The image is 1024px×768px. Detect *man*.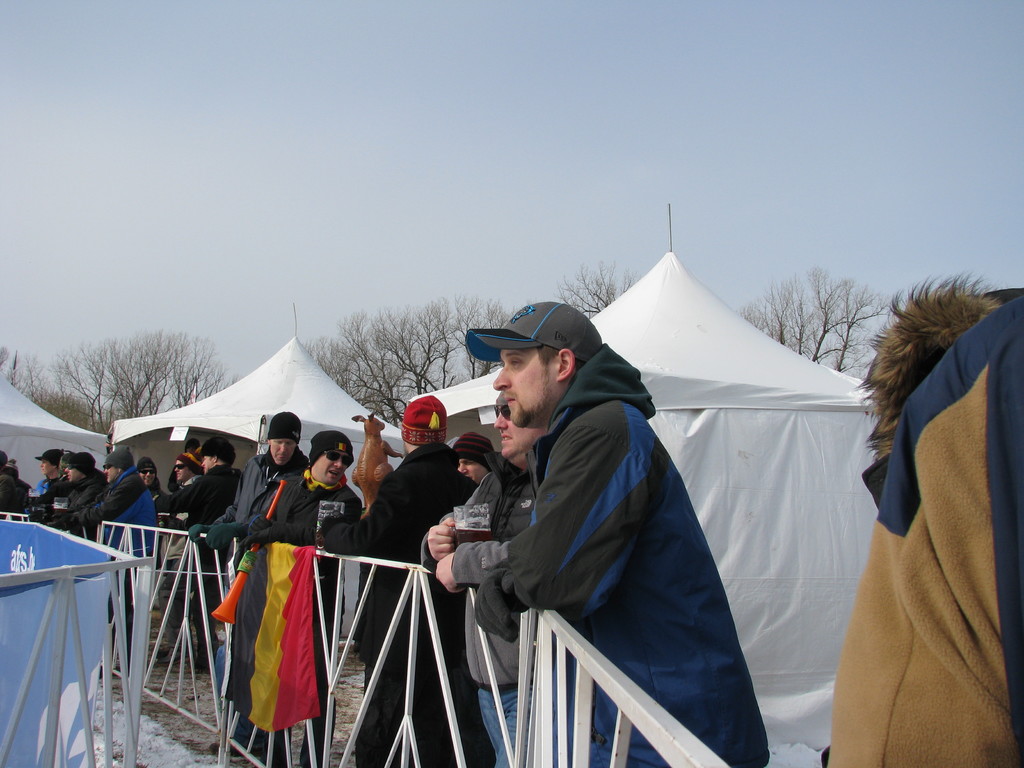
Detection: bbox=(322, 396, 495, 767).
